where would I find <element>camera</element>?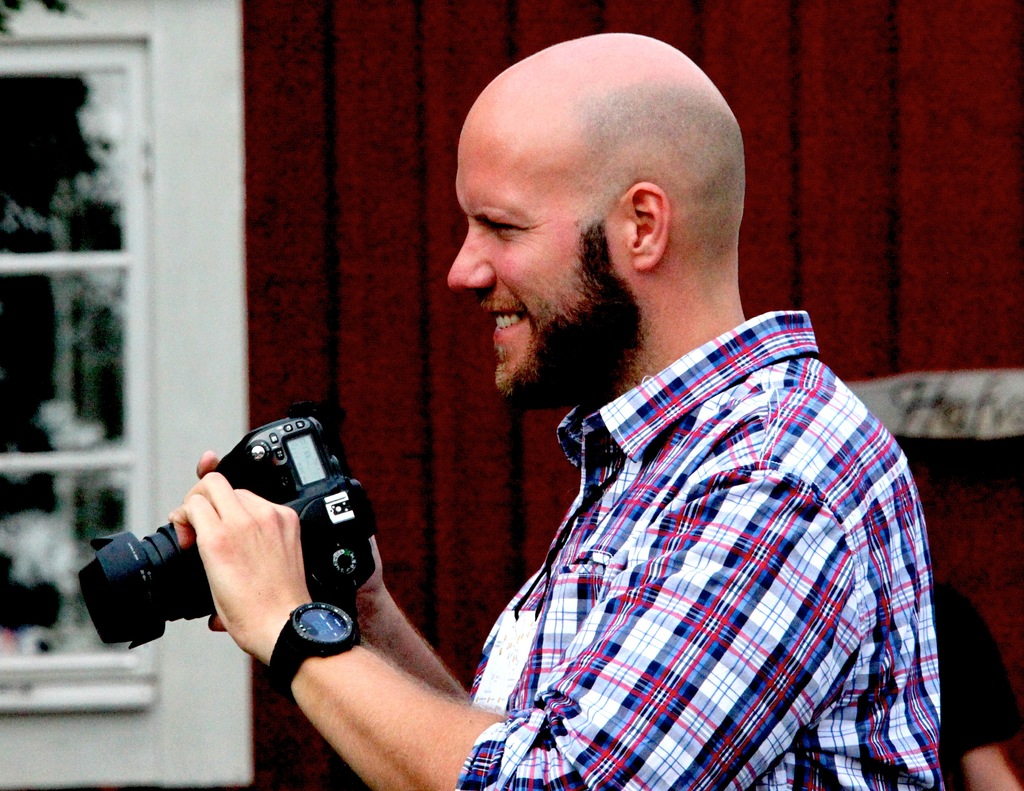
At bbox=(72, 411, 372, 636).
